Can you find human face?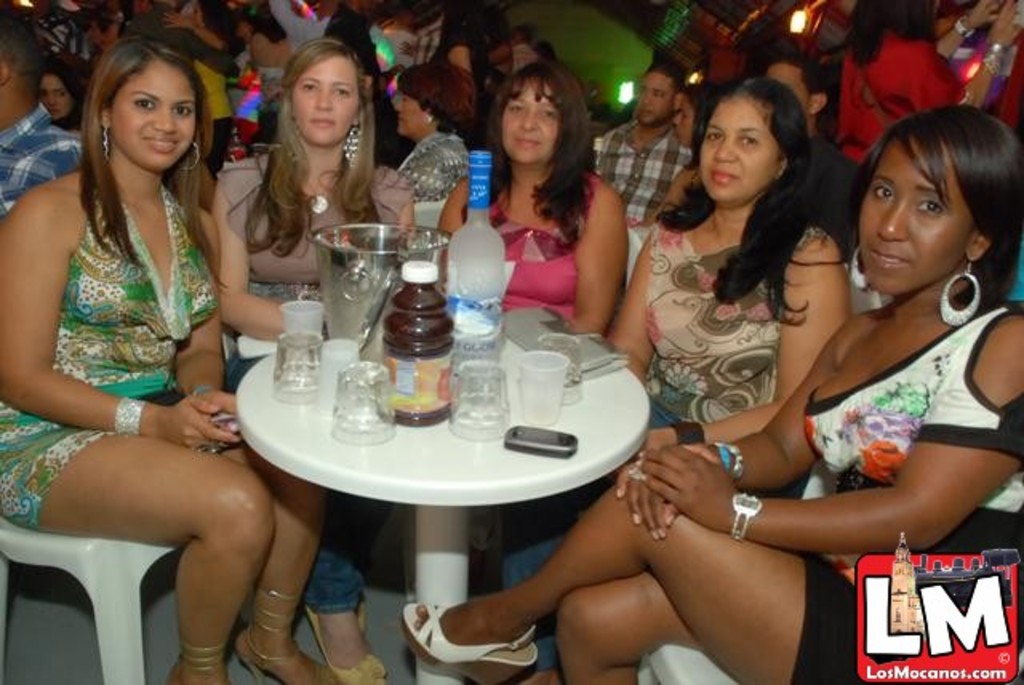
Yes, bounding box: [45, 75, 72, 122].
